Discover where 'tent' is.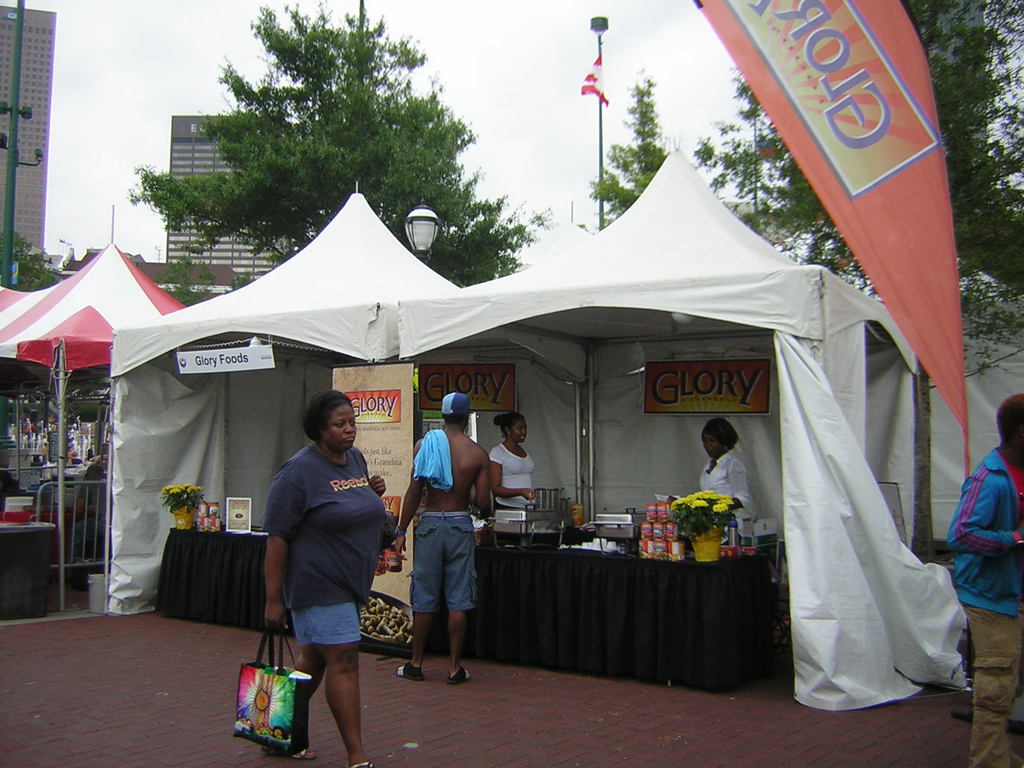
Discovered at 70:153:980:689.
